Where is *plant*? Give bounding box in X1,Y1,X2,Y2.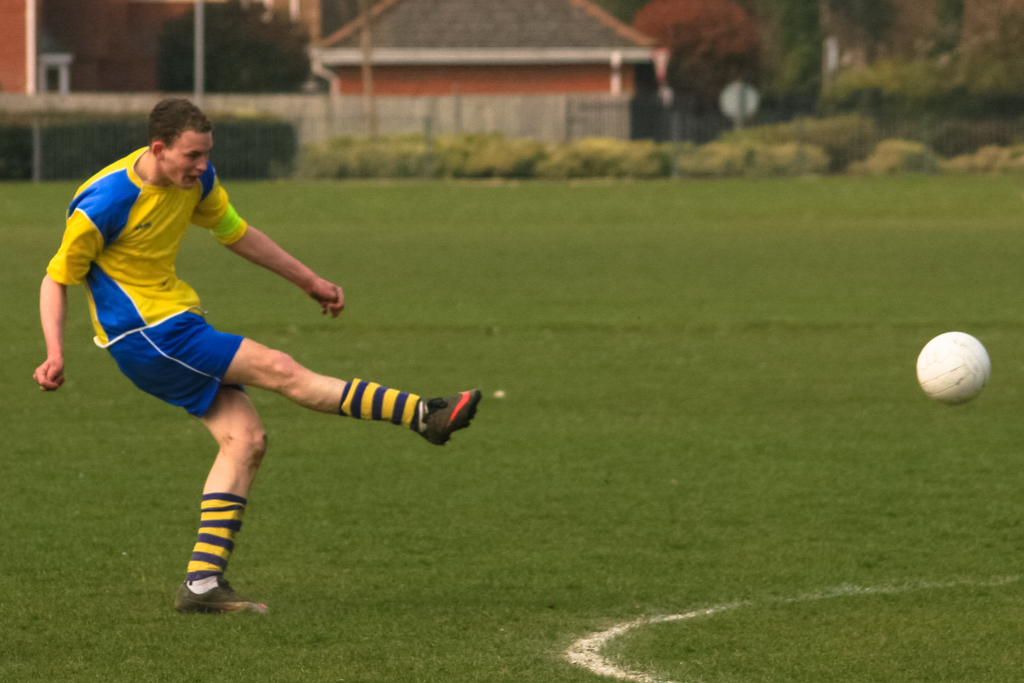
0,110,295,180.
